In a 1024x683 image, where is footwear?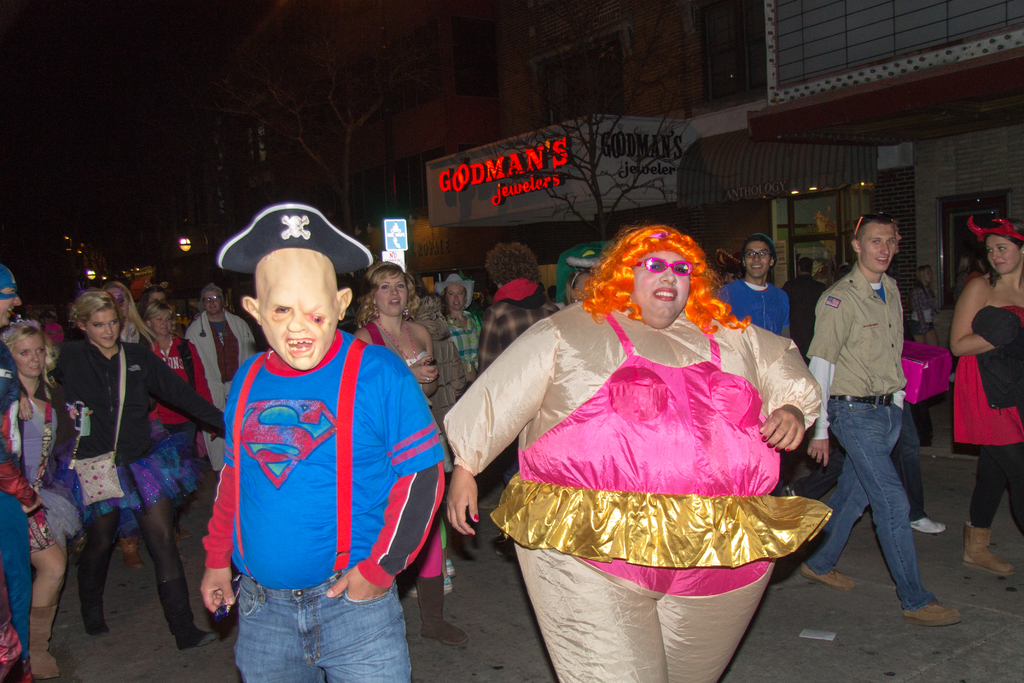
region(910, 589, 960, 623).
